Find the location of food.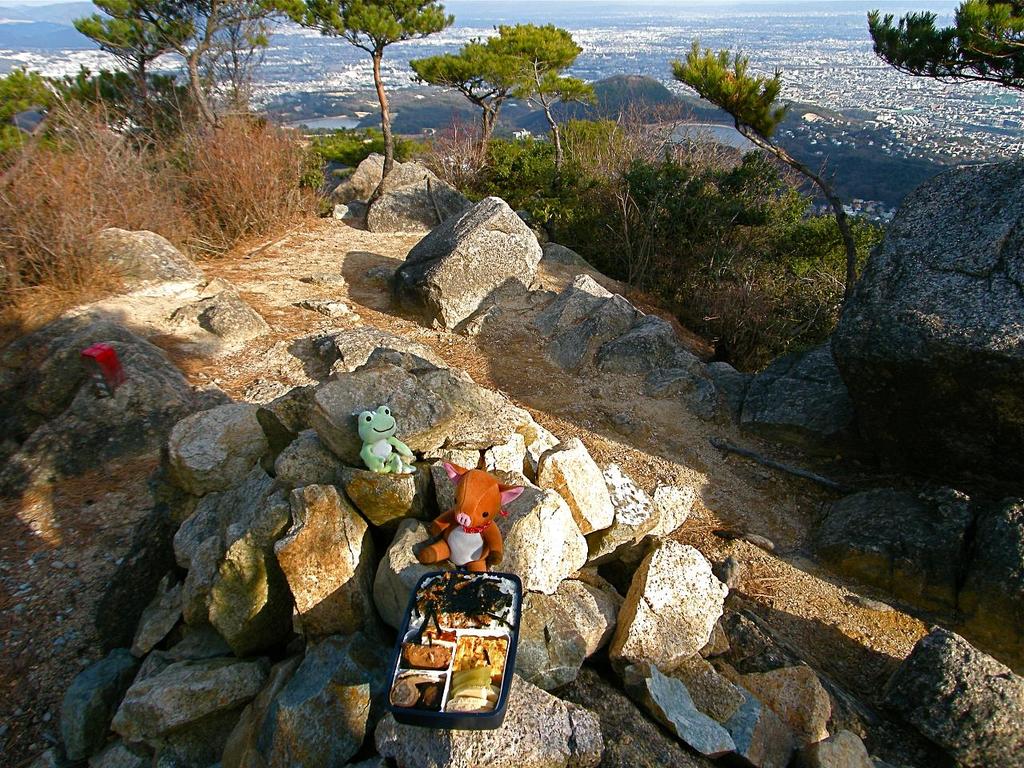
Location: bbox(388, 676, 424, 708).
